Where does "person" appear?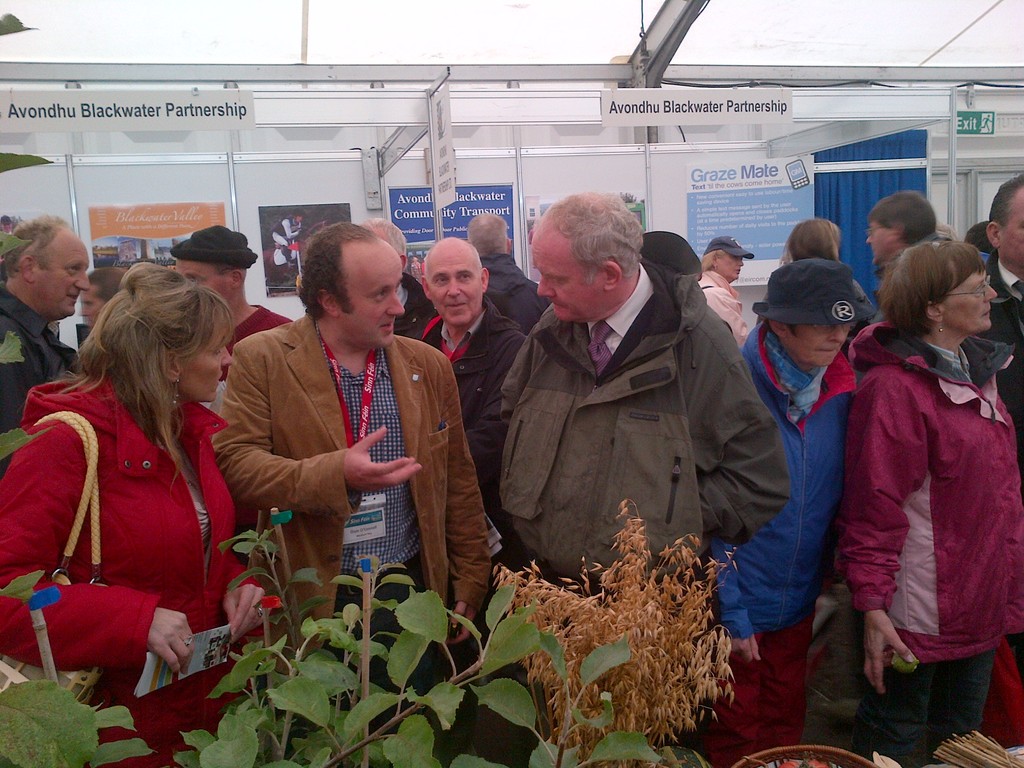
Appears at region(0, 213, 92, 460).
